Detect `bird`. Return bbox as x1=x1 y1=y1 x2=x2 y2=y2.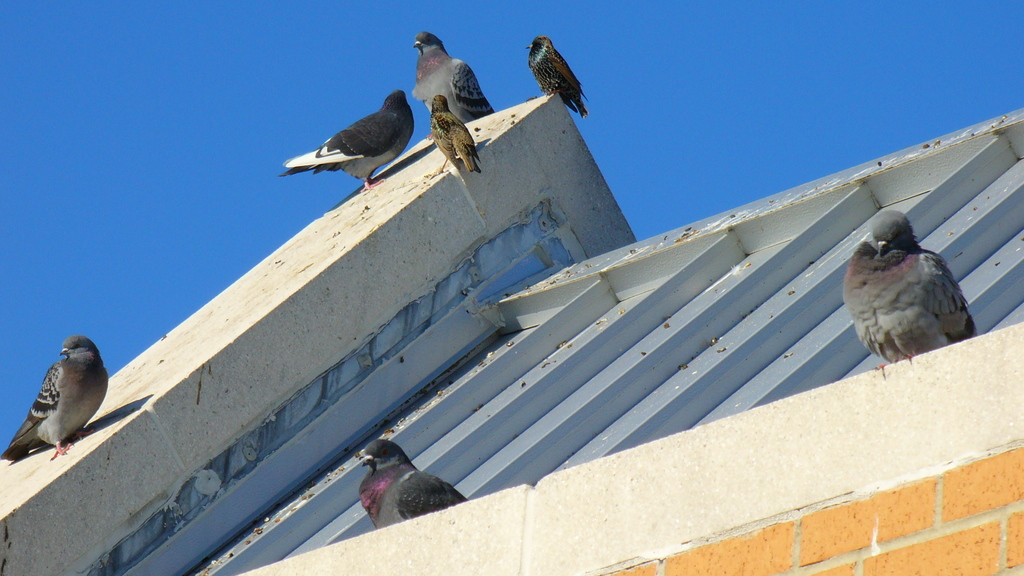
x1=528 y1=29 x2=591 y2=116.
